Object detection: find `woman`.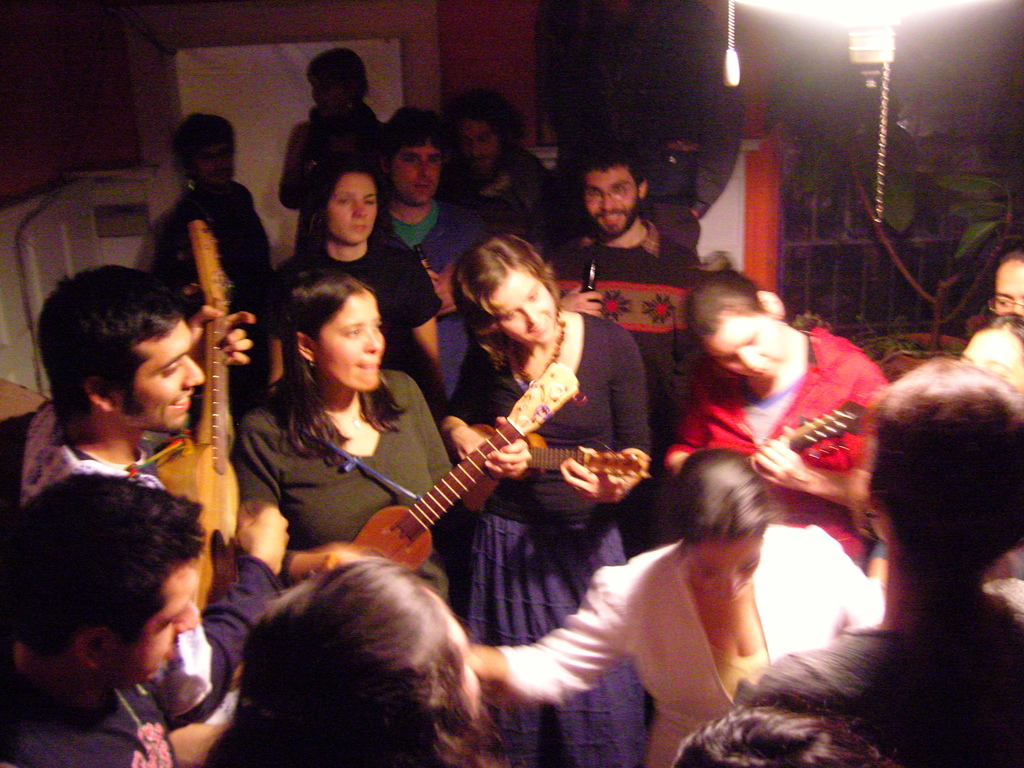
detection(660, 268, 899, 550).
